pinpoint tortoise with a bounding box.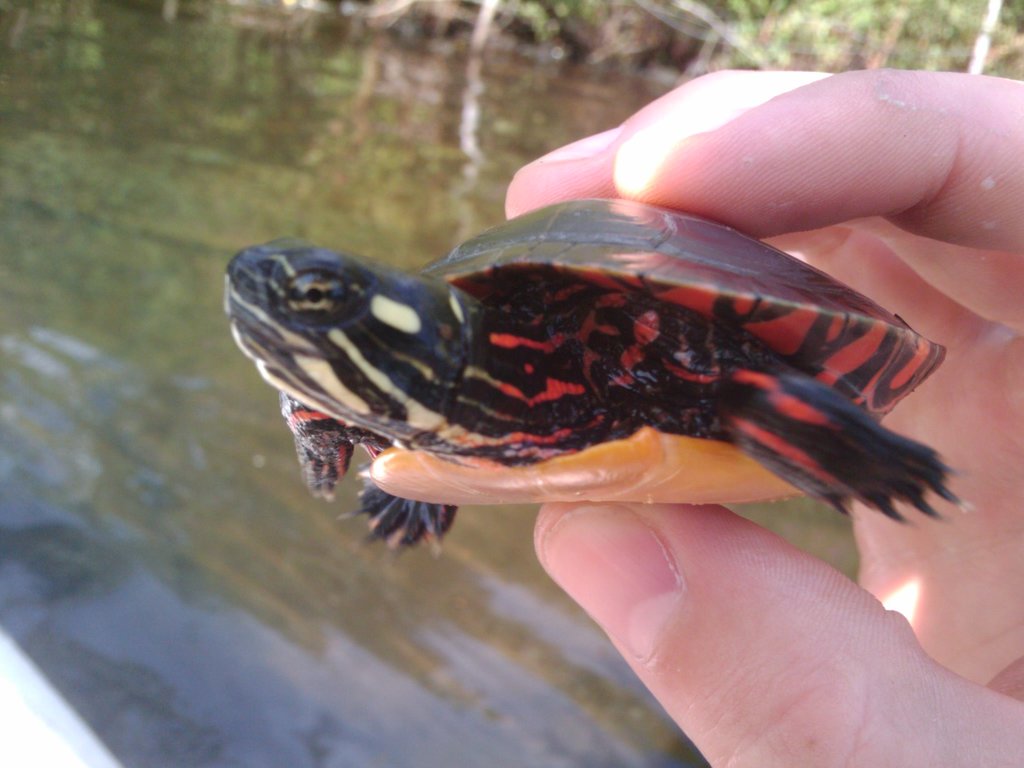
box(213, 196, 971, 563).
